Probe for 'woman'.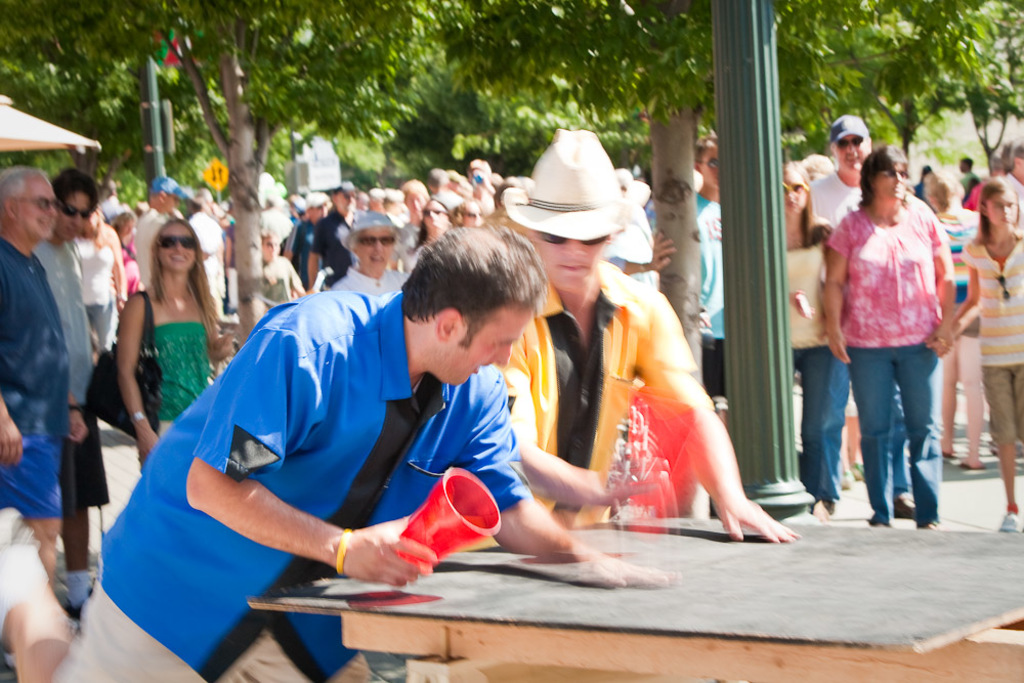
Probe result: crop(412, 199, 456, 255).
